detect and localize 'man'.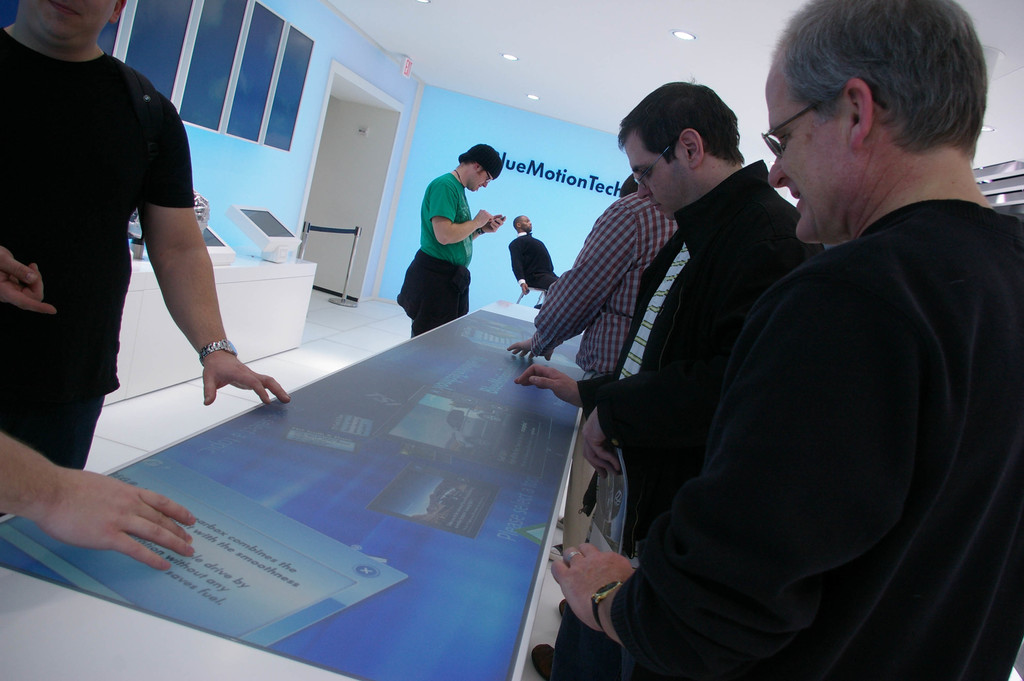
Localized at <region>508, 211, 559, 297</region>.
